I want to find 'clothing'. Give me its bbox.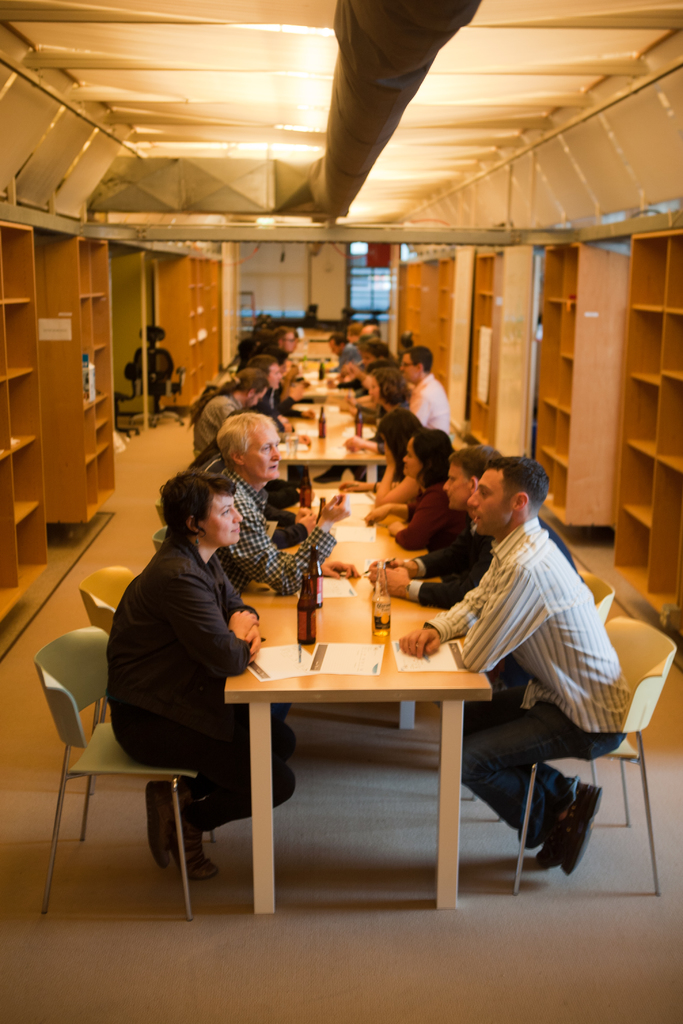
bbox(217, 444, 334, 593).
